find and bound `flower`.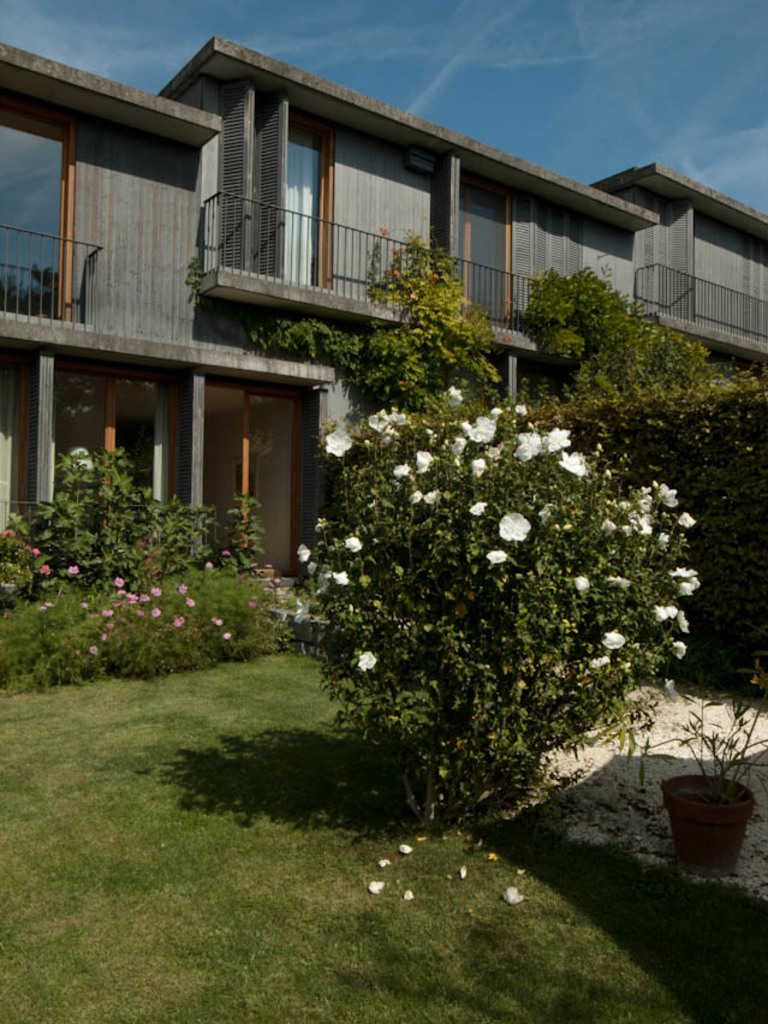
Bound: box(541, 422, 566, 458).
